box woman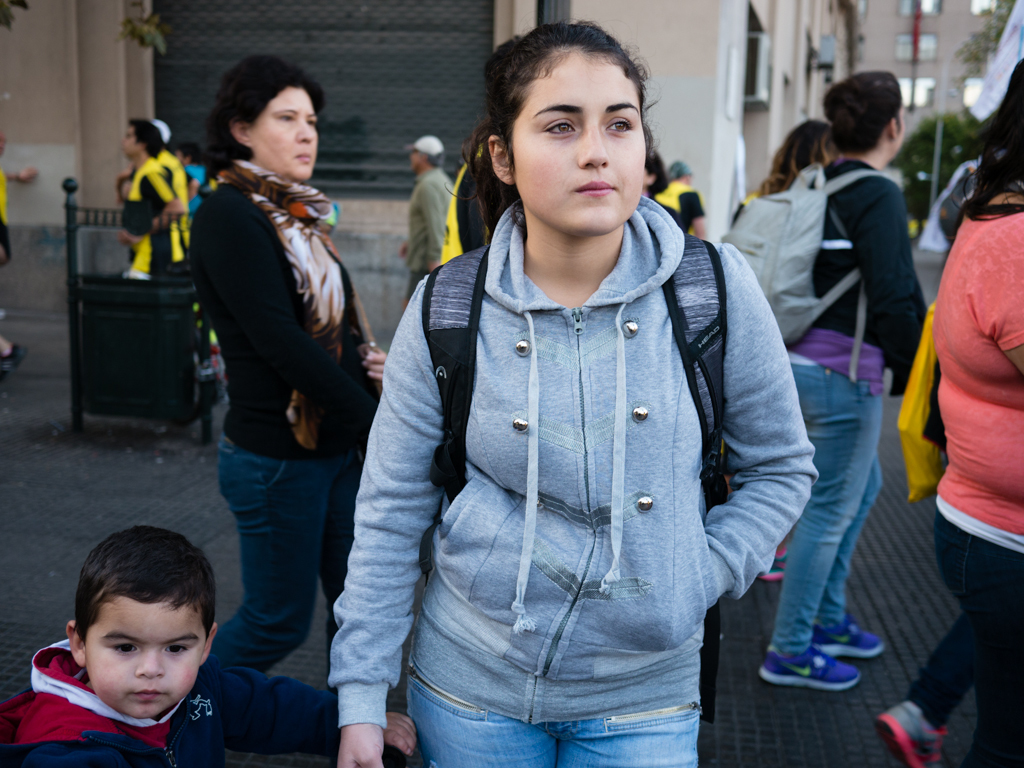
[x1=872, y1=56, x2=1023, y2=767]
